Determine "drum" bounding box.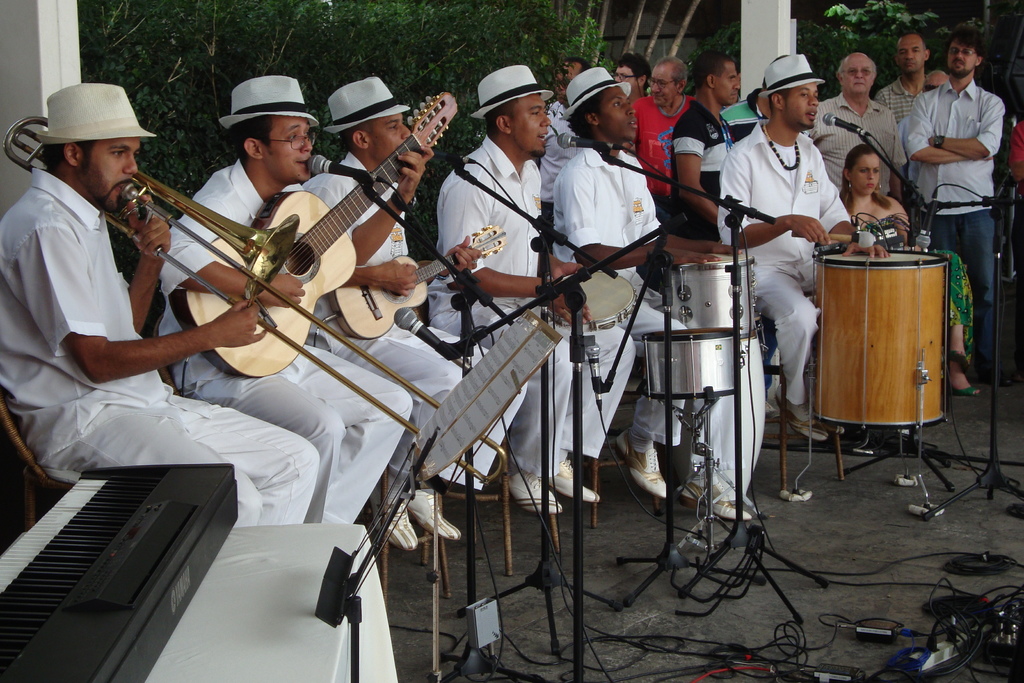
Determined: 644, 323, 741, 399.
